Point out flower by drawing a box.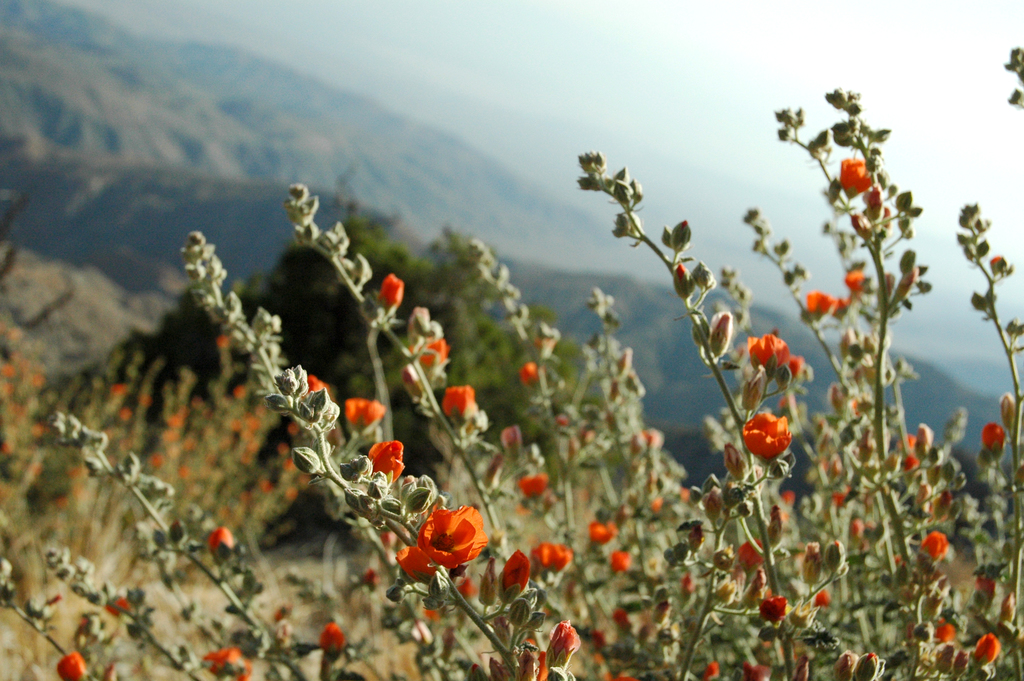
545:611:587:677.
